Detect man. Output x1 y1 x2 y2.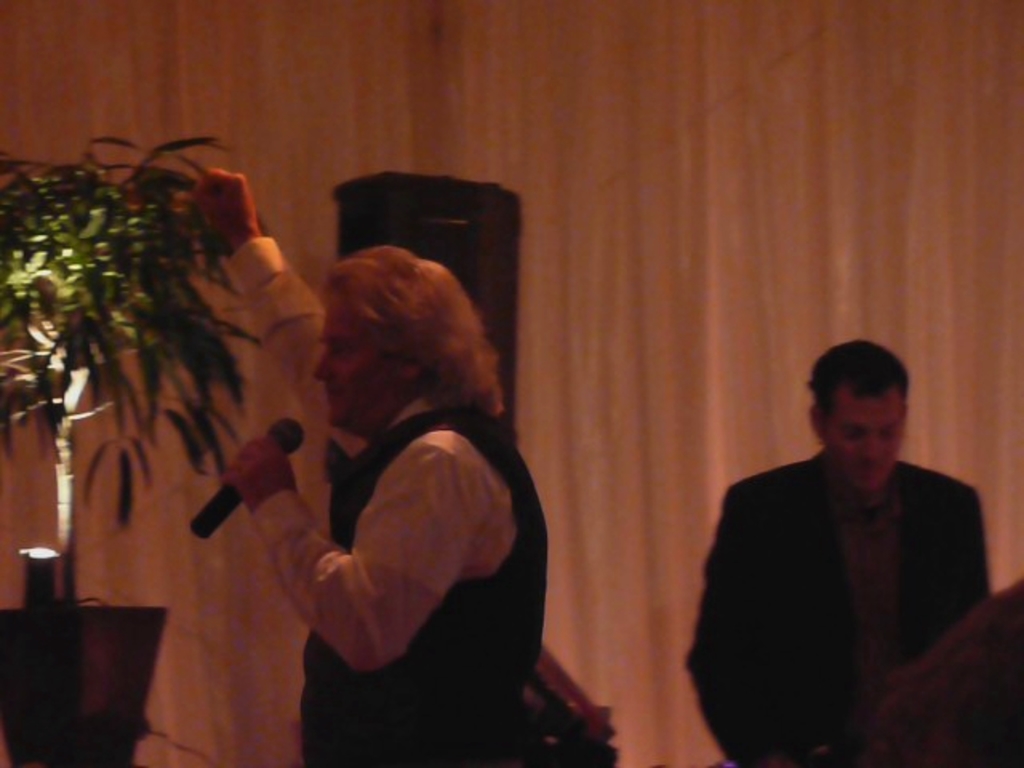
187 173 547 766.
